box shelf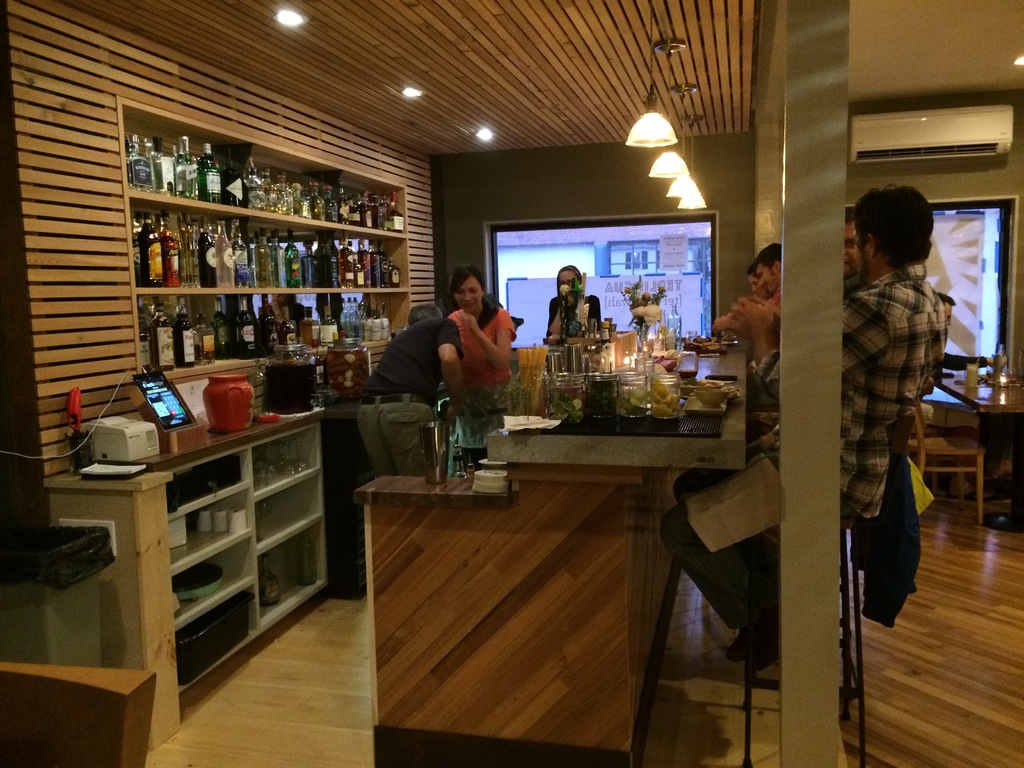
(156, 425, 332, 698)
